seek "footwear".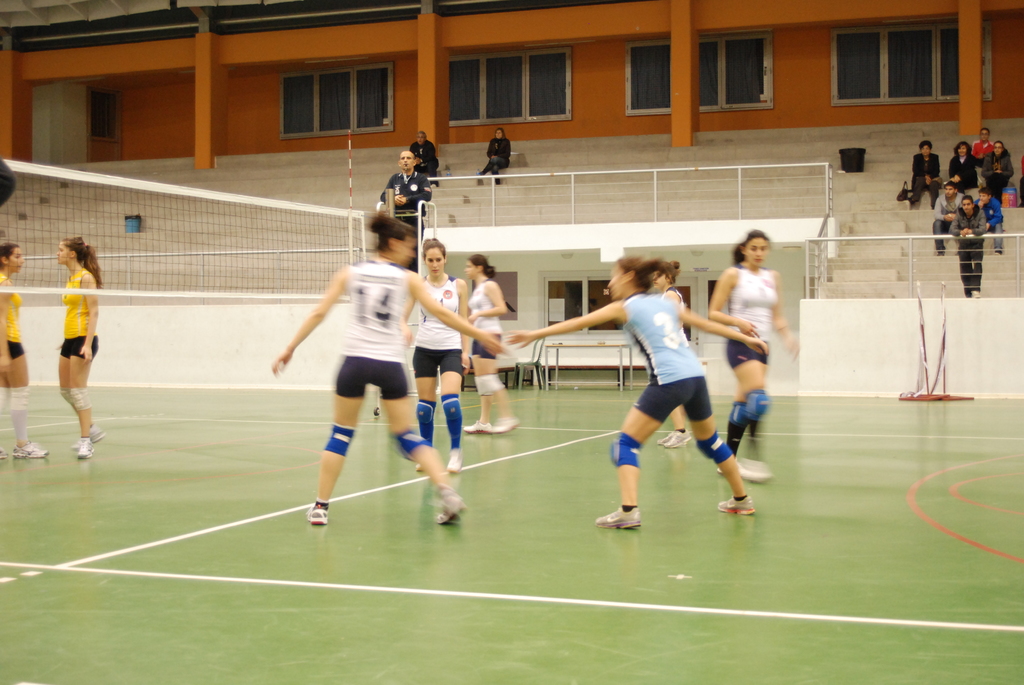
716 454 733 472.
